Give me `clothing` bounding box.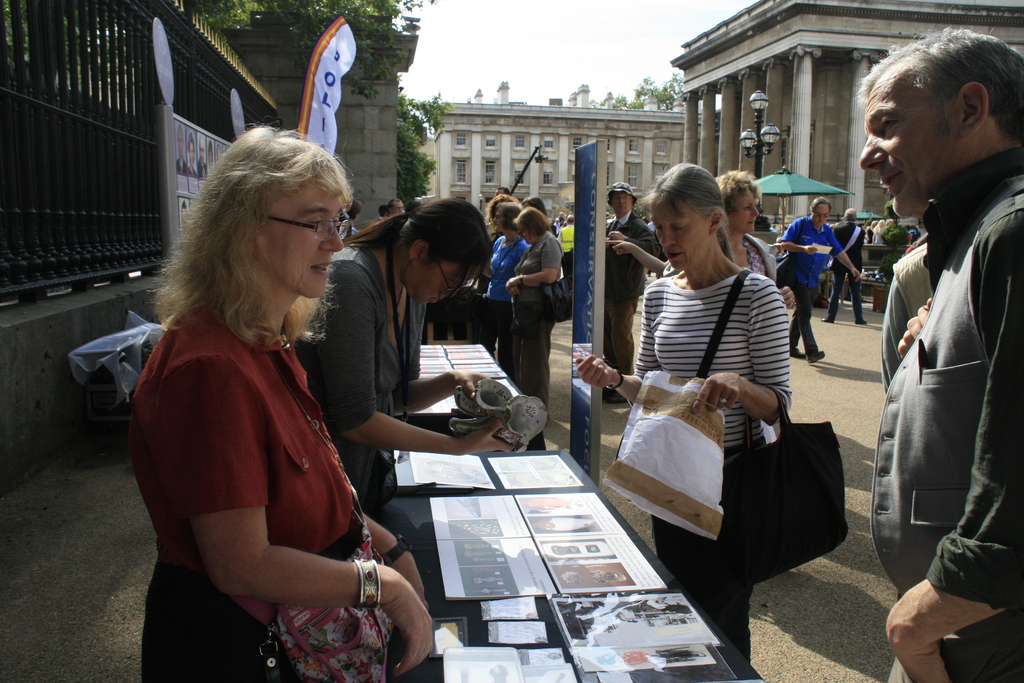
region(476, 230, 524, 364).
